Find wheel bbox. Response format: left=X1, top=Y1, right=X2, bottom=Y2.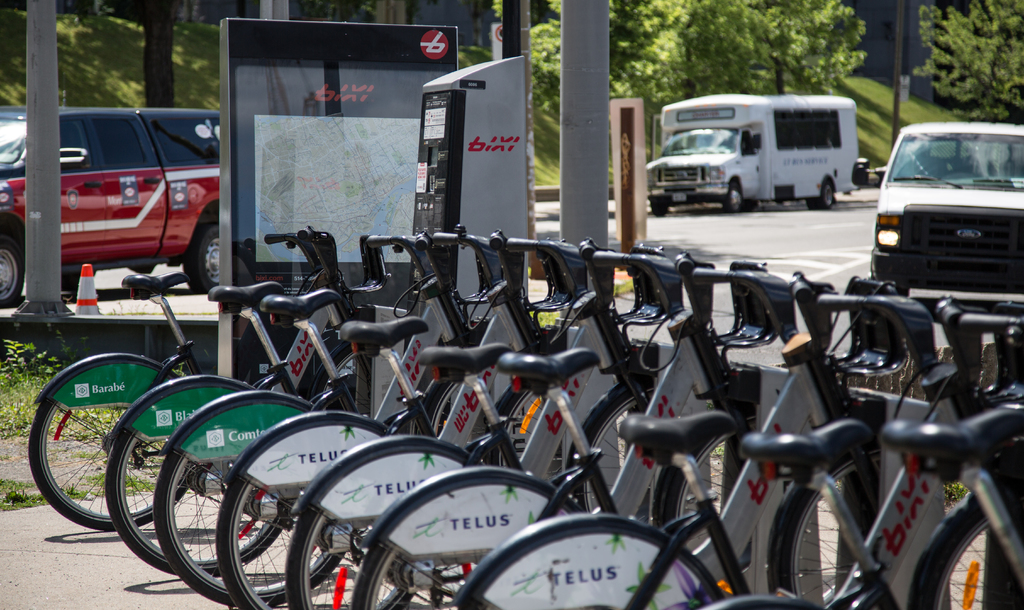
left=181, top=220, right=227, bottom=299.
